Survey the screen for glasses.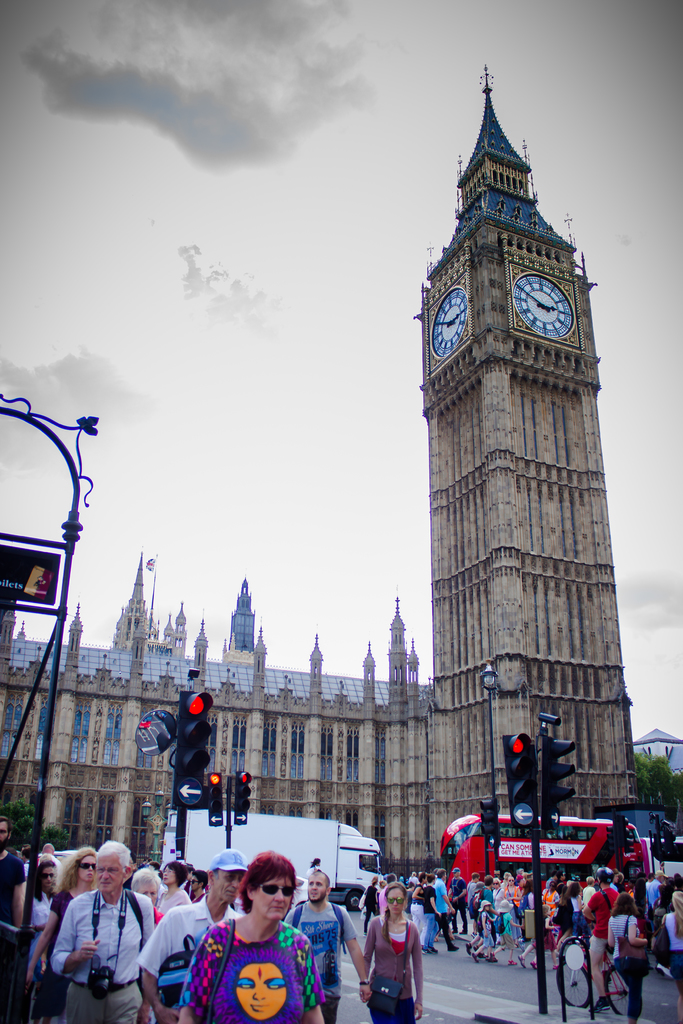
Survey found: bbox=[250, 881, 301, 905].
